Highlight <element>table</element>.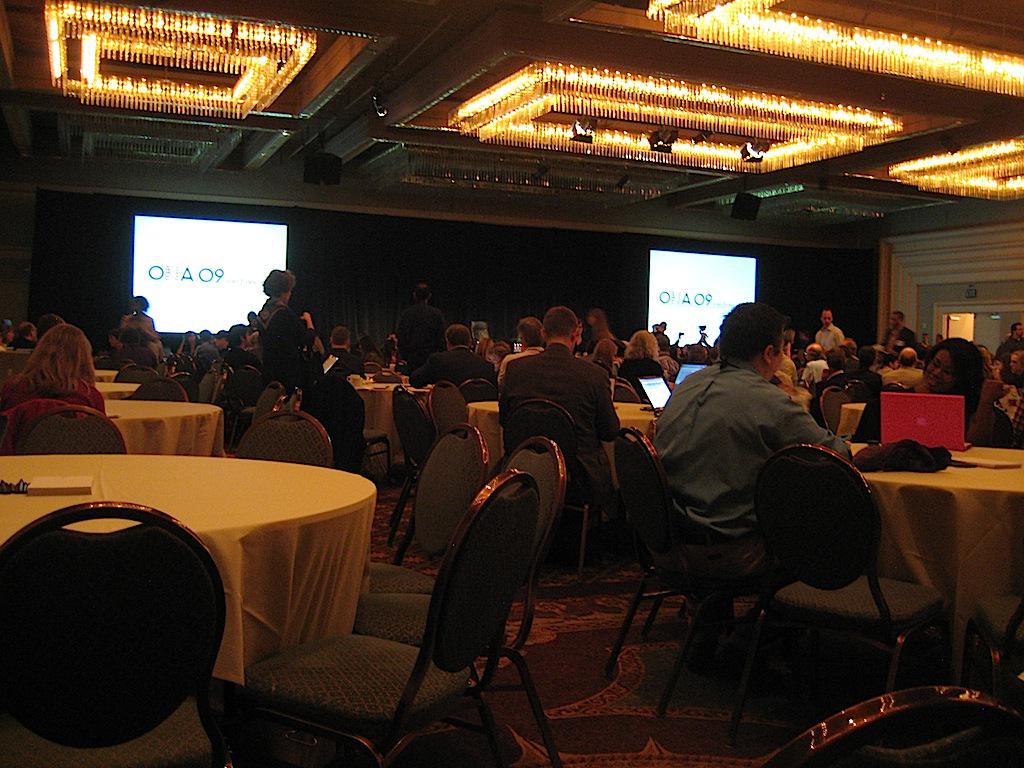
Highlighted region: box(86, 362, 124, 382).
